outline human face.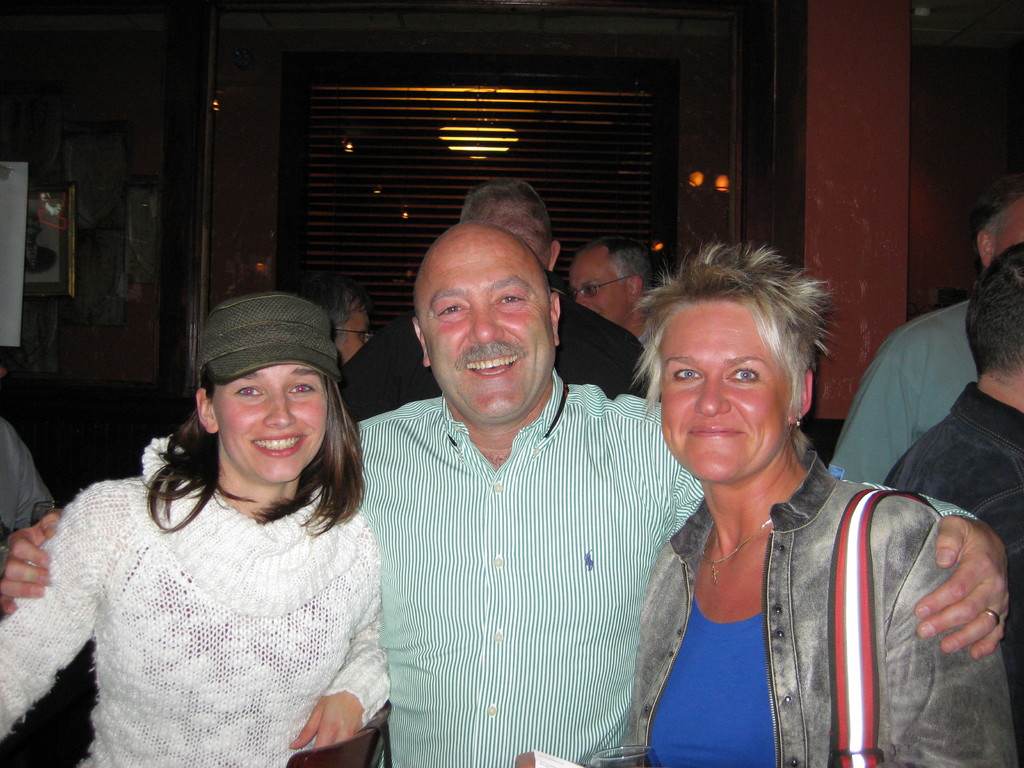
Outline: <bbox>340, 307, 371, 362</bbox>.
